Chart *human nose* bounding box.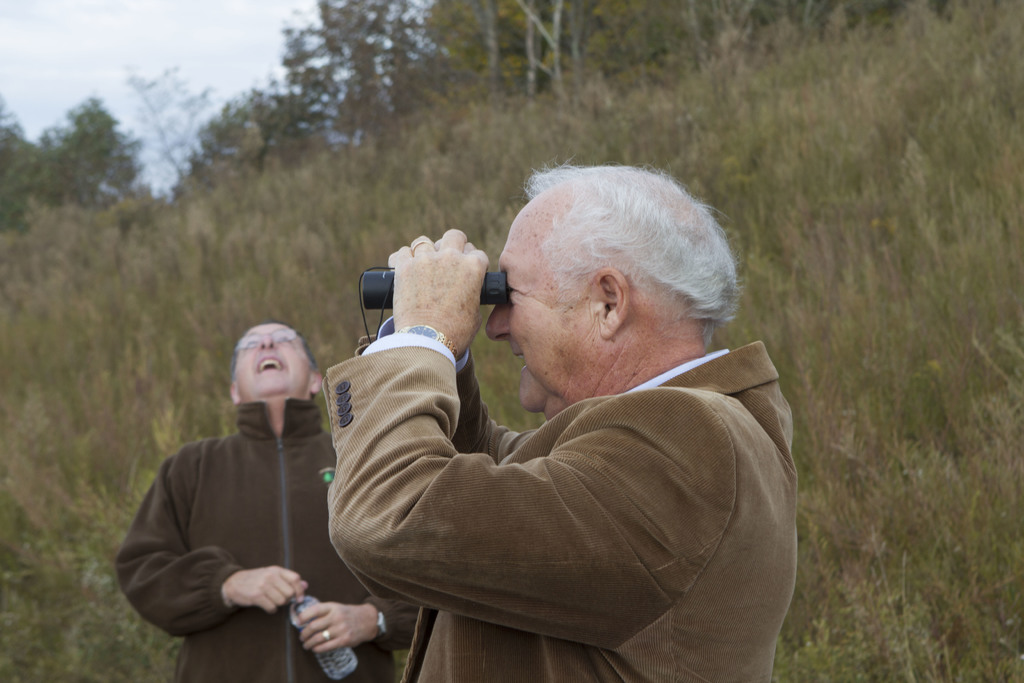
Charted: 484 302 510 344.
